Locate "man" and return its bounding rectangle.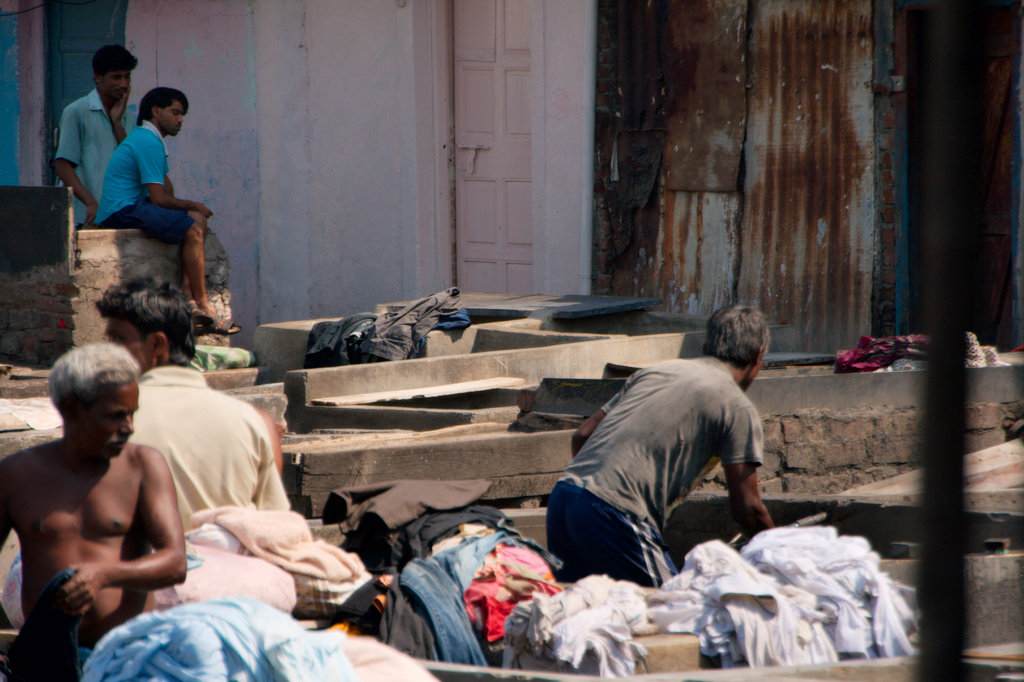
<region>90, 88, 241, 335</region>.
